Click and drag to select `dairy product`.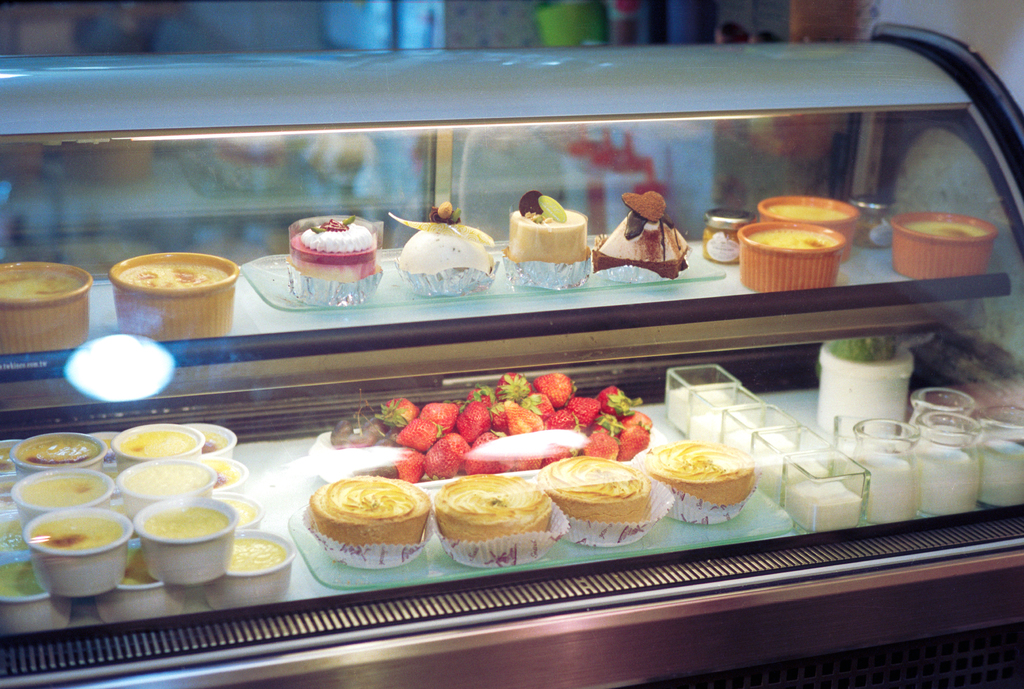
Selection: 409, 227, 489, 279.
